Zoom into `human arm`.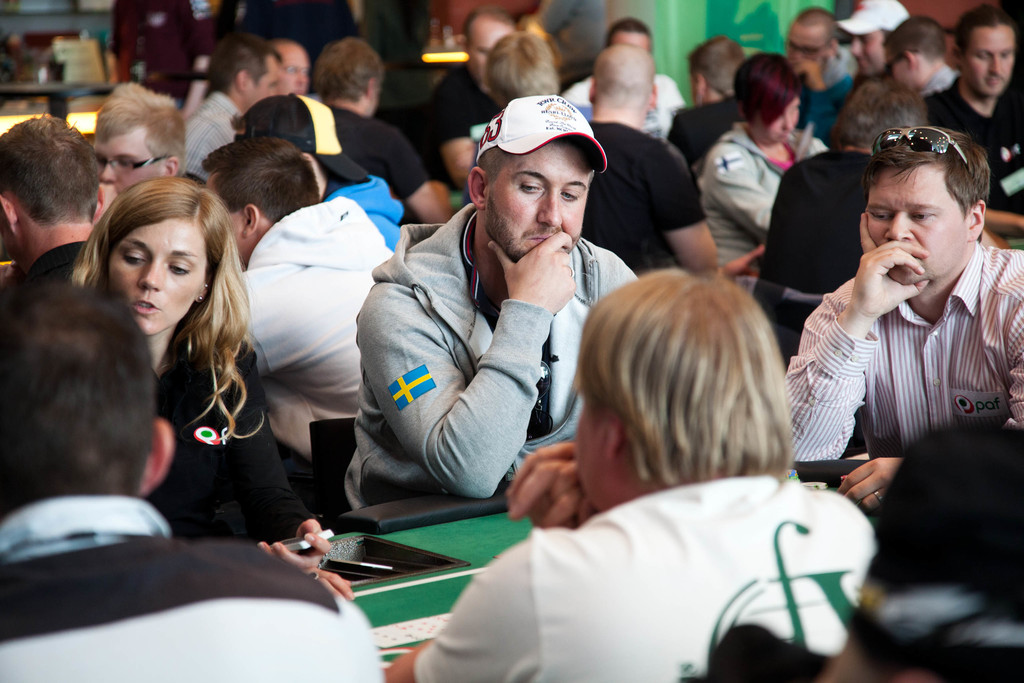
Zoom target: [left=983, top=207, right=1023, bottom=232].
